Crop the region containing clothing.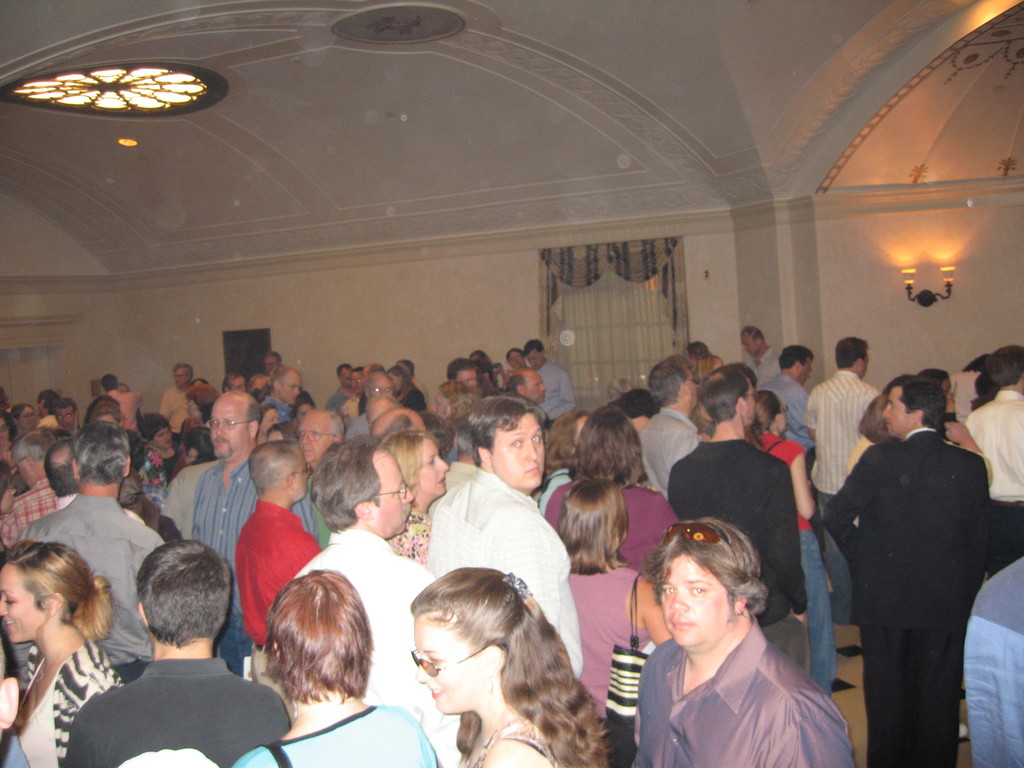
Crop region: <region>662, 440, 810, 679</region>.
